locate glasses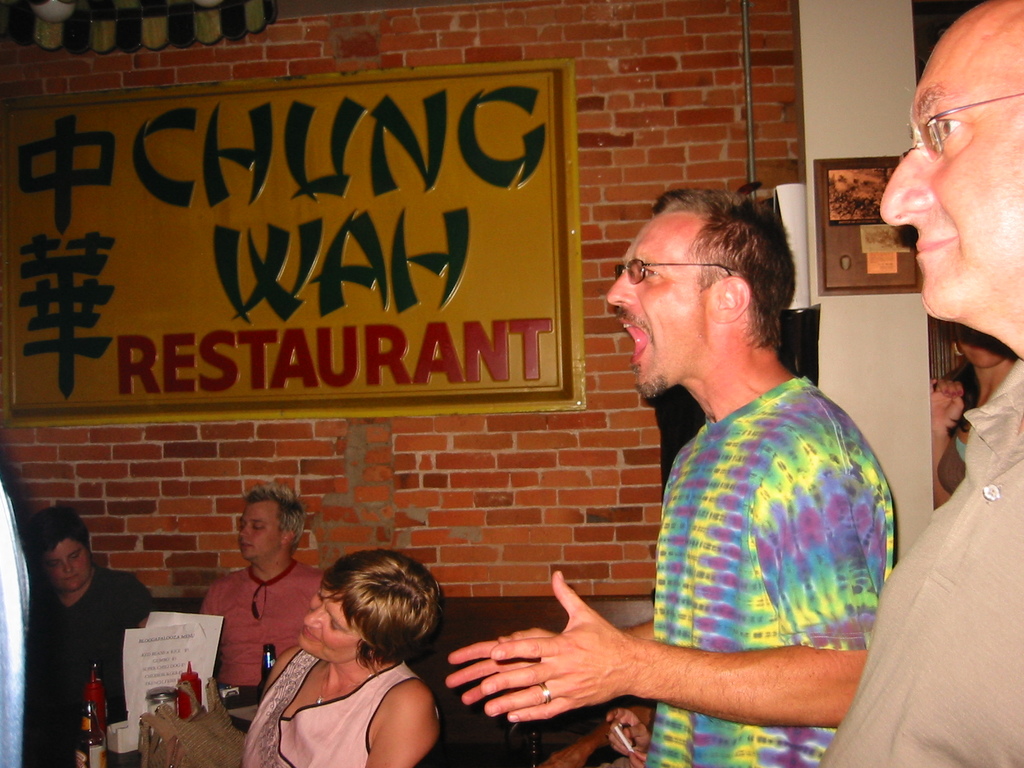
[612,254,742,286]
